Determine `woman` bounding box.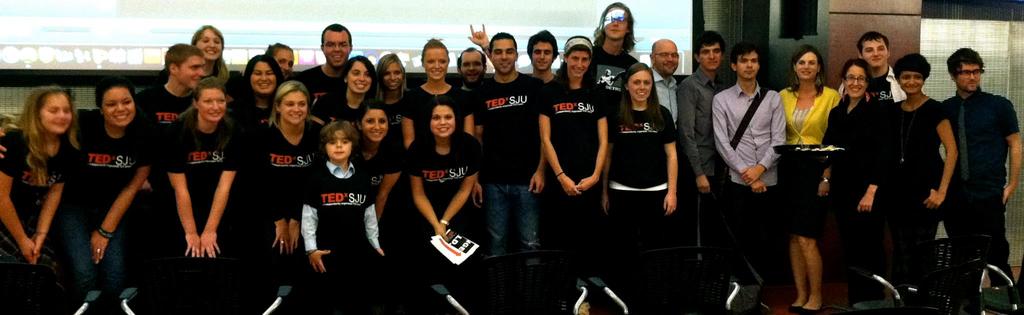
Determined: detection(164, 19, 239, 106).
